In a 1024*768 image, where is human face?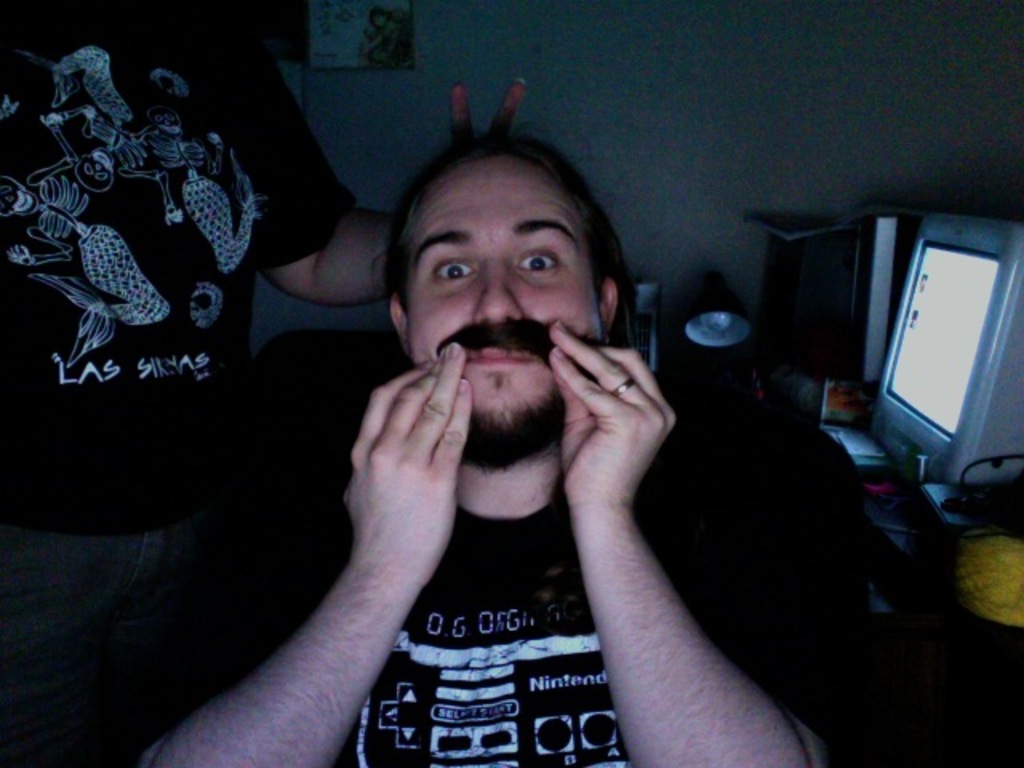
<region>408, 157, 602, 421</region>.
